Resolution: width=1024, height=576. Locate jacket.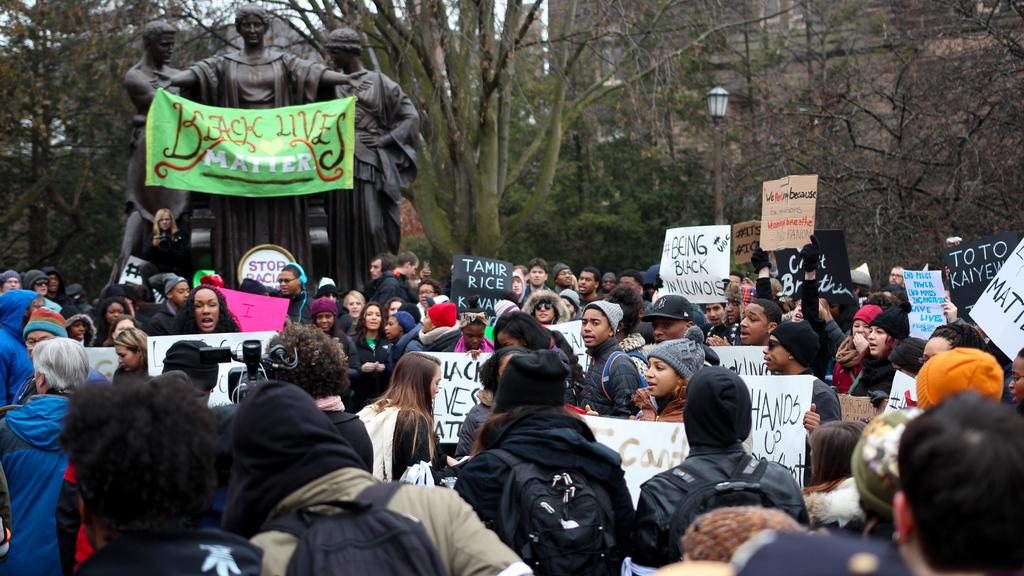
[left=0, top=392, right=73, bottom=575].
